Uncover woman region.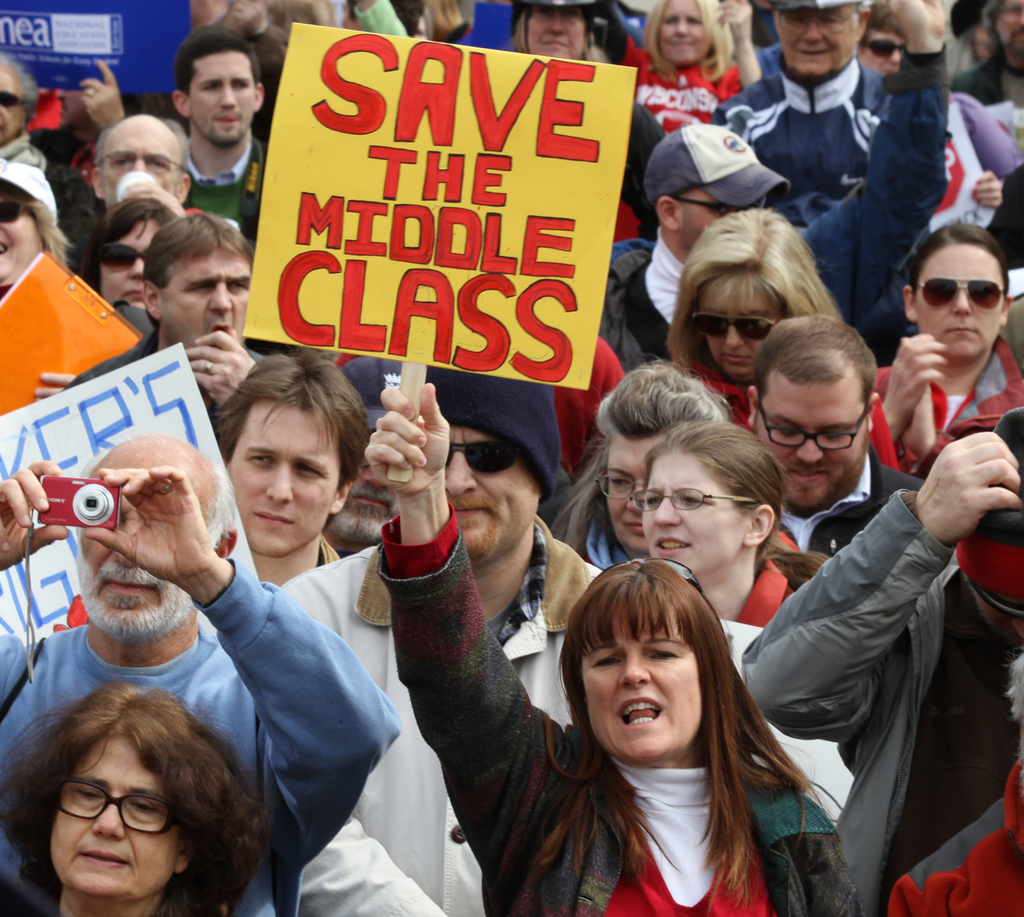
Uncovered: [x1=360, y1=380, x2=865, y2=916].
